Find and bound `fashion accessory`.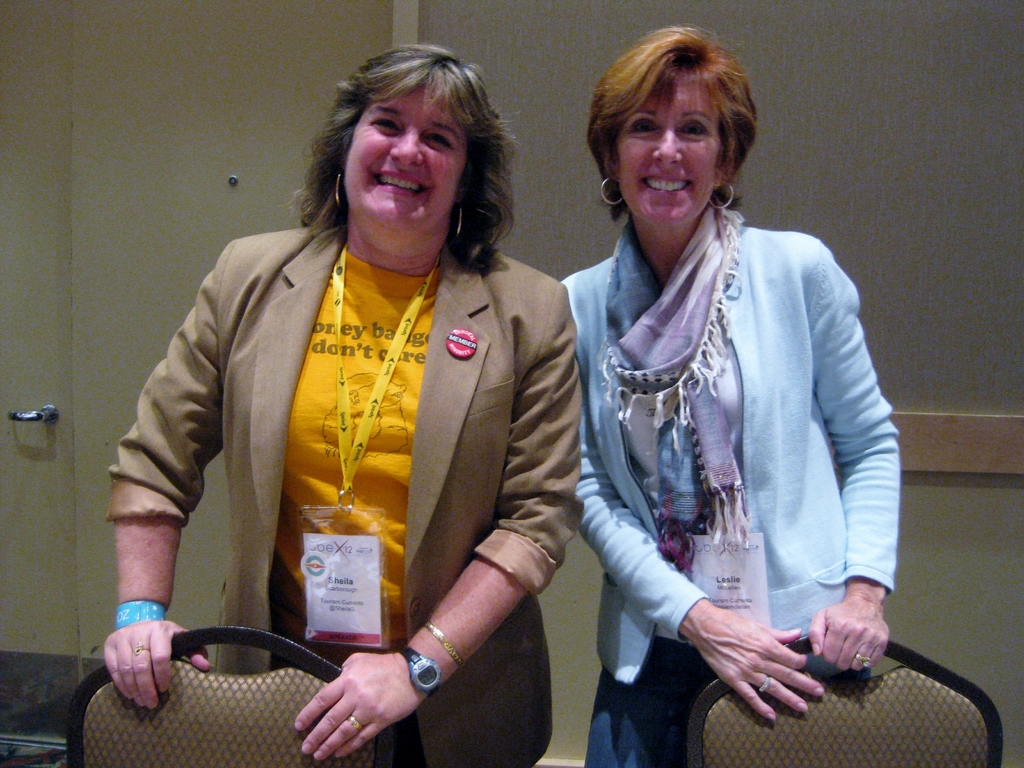
Bound: box(349, 715, 365, 733).
